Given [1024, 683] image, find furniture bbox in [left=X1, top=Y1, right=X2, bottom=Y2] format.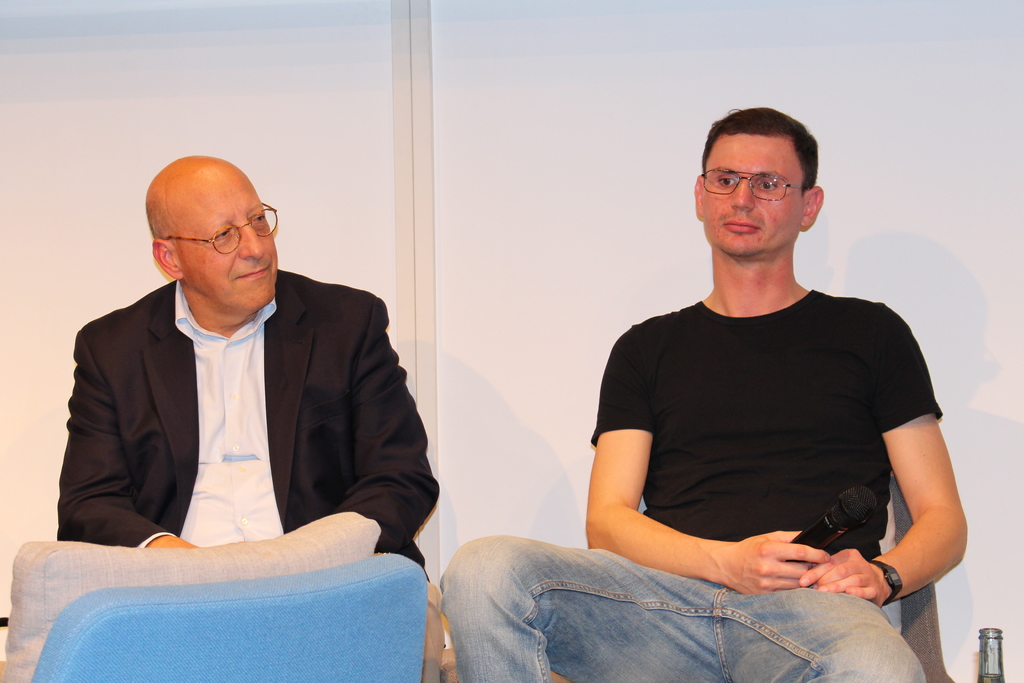
[left=441, top=475, right=957, bottom=682].
